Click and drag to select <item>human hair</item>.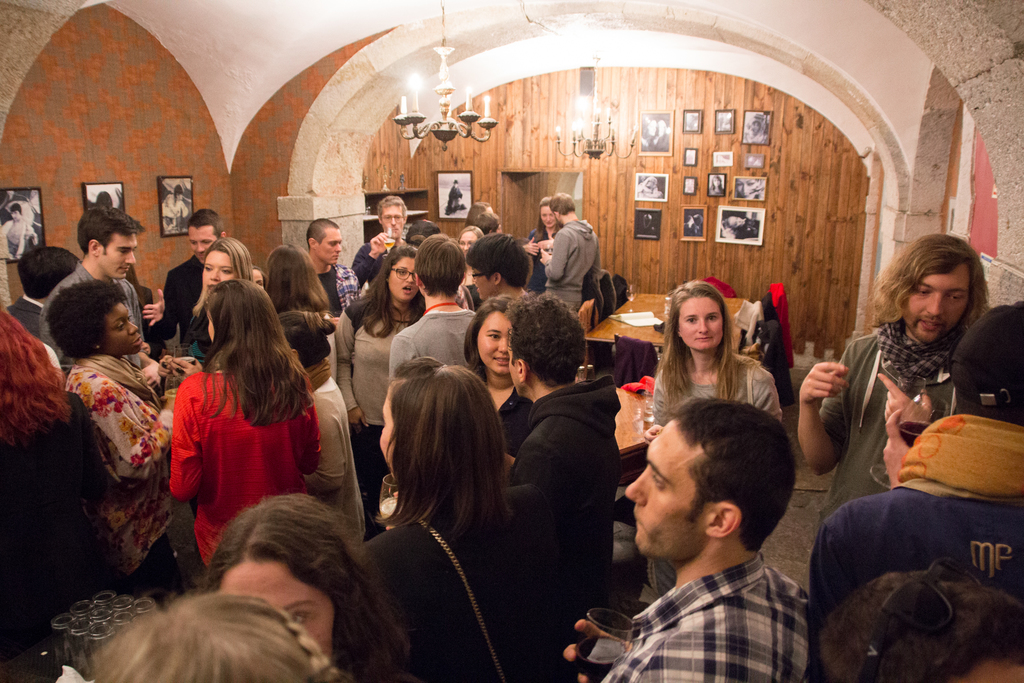
Selection: <box>76,206,148,254</box>.
